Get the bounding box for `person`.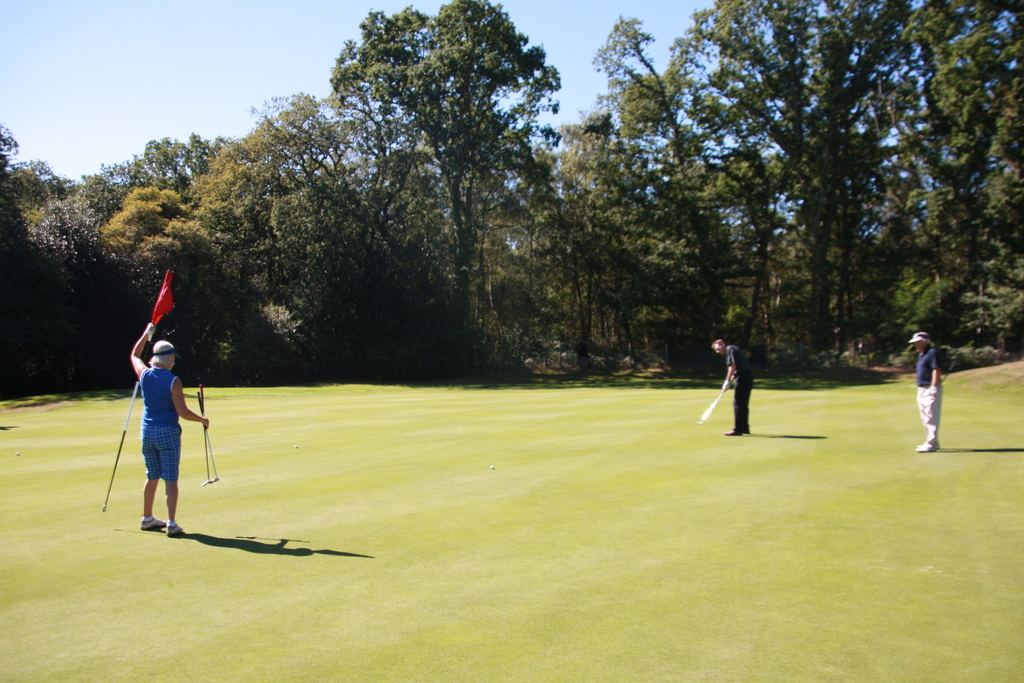
Rect(908, 332, 938, 451).
